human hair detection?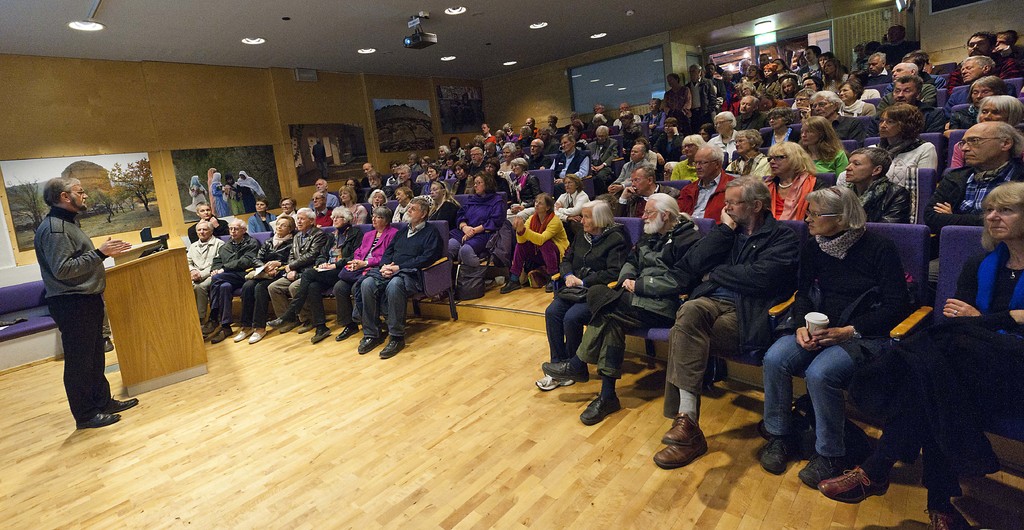
pyautogui.locateOnScreen(746, 96, 760, 115)
